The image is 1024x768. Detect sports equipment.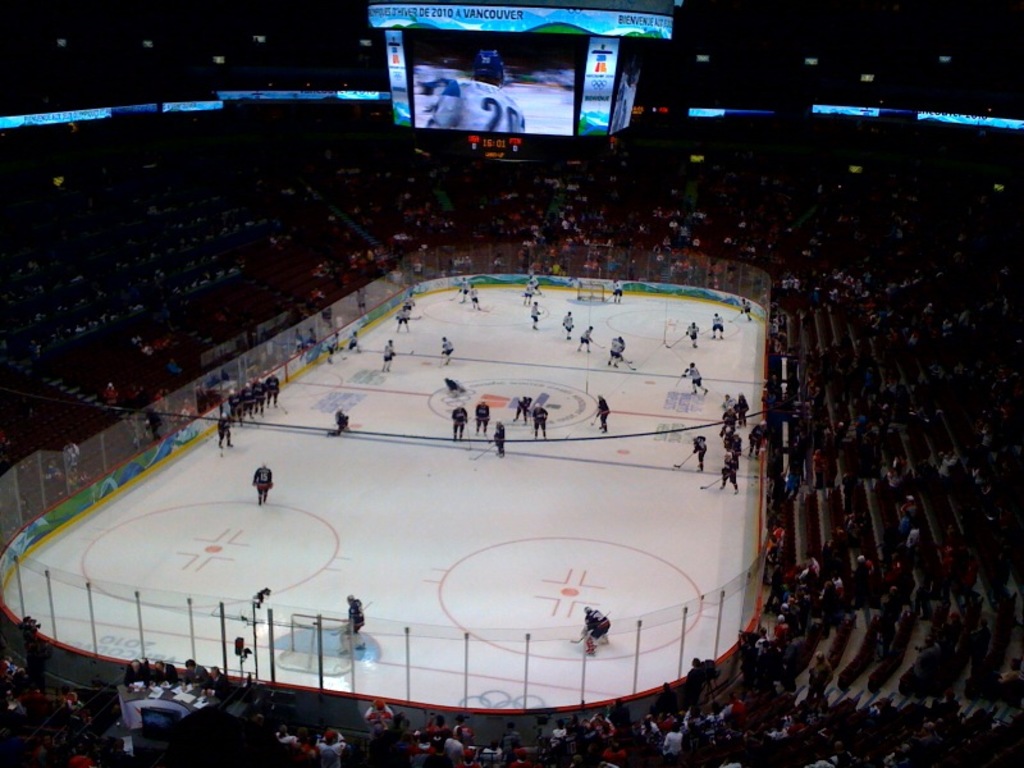
Detection: rect(604, 291, 613, 303).
